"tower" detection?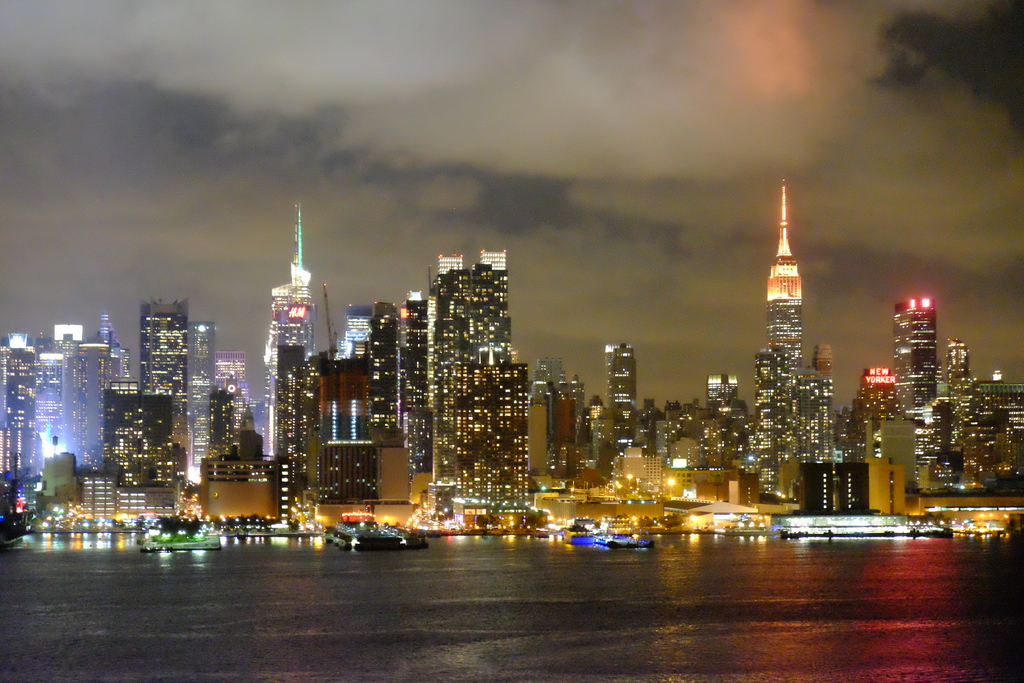
Rect(797, 364, 842, 457)
